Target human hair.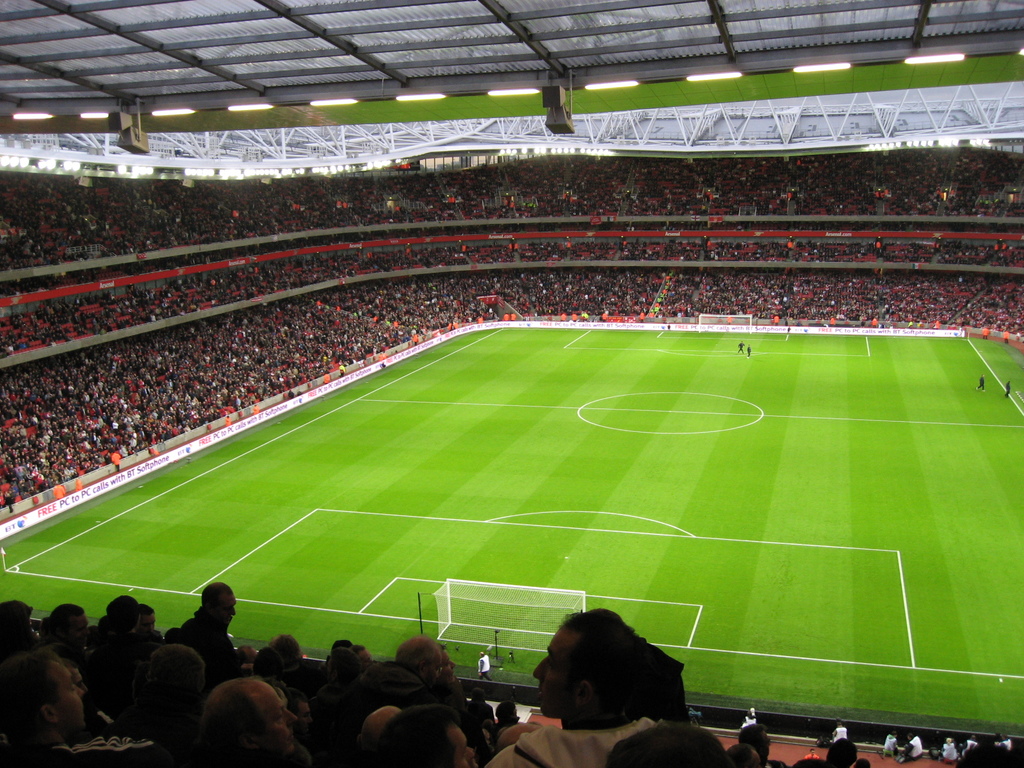
Target region: x1=199 y1=580 x2=232 y2=609.
